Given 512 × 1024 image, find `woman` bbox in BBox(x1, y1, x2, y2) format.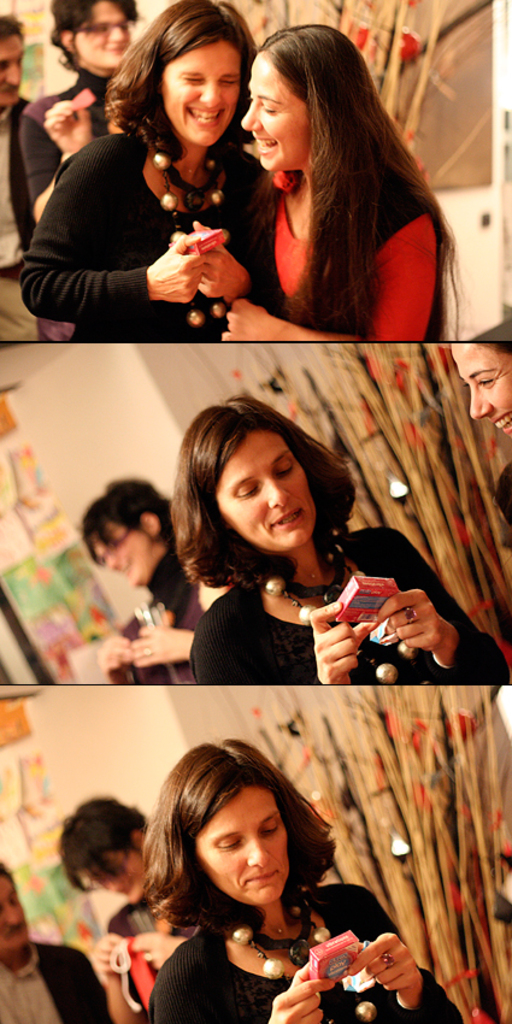
BBox(71, 469, 193, 690).
